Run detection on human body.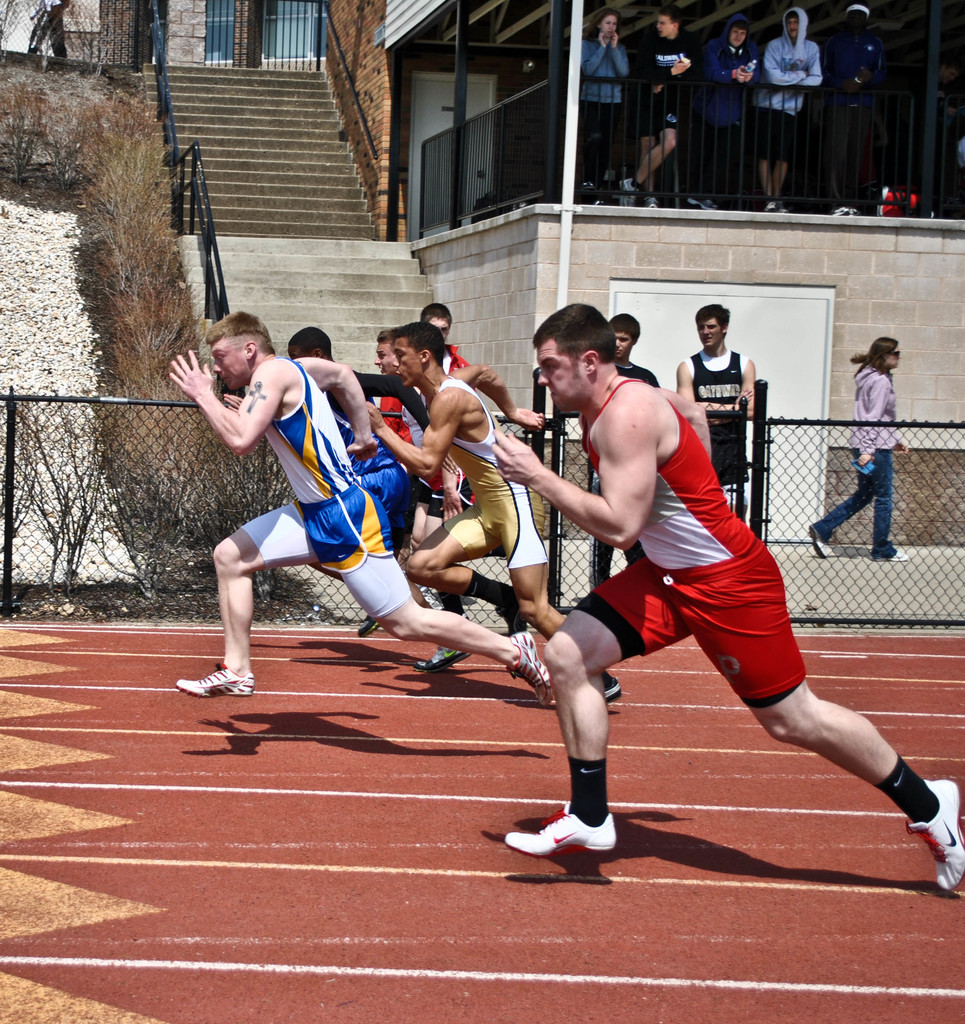
Result: 578/6/631/205.
